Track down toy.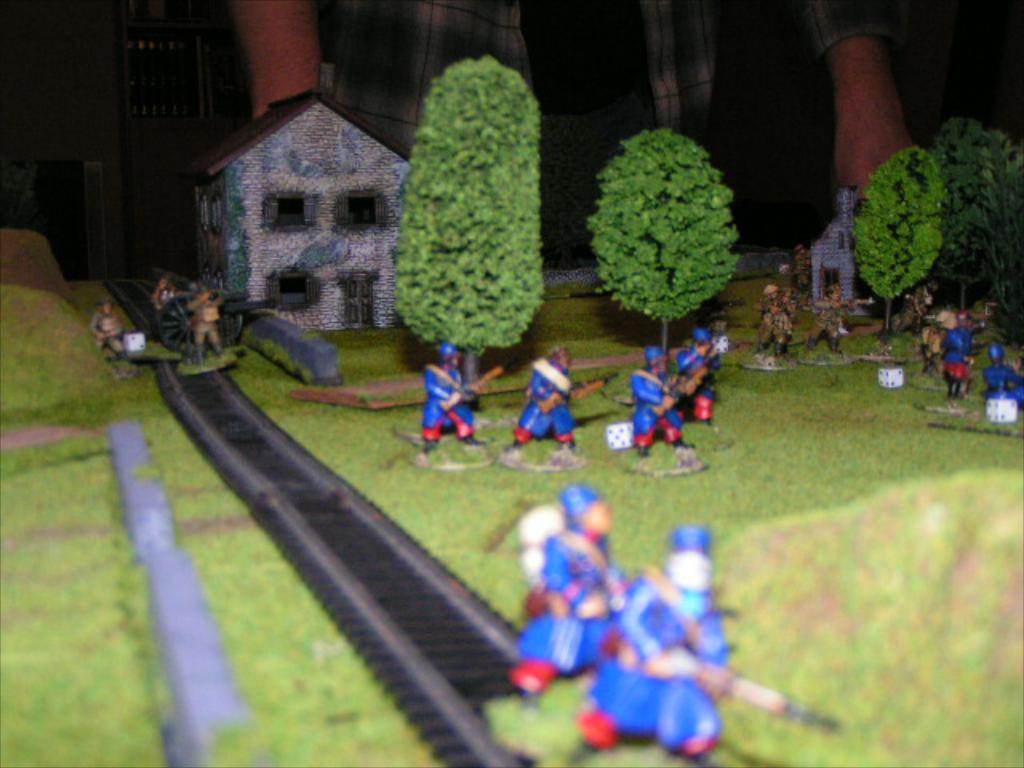
Tracked to box(144, 328, 736, 766).
